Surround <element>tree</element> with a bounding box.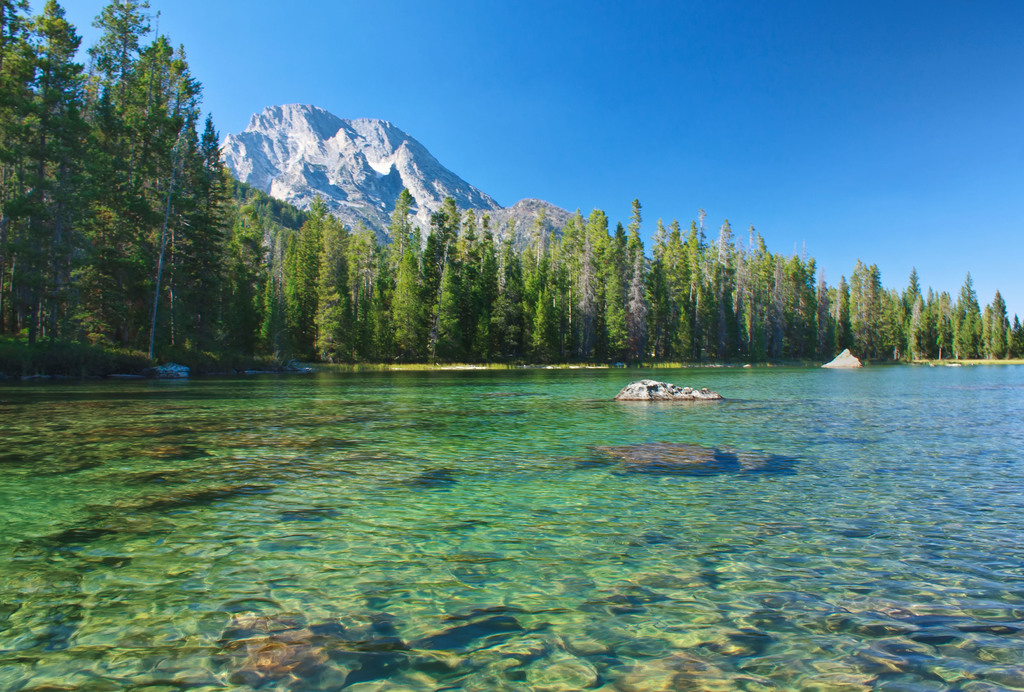
l=803, t=251, r=828, b=362.
